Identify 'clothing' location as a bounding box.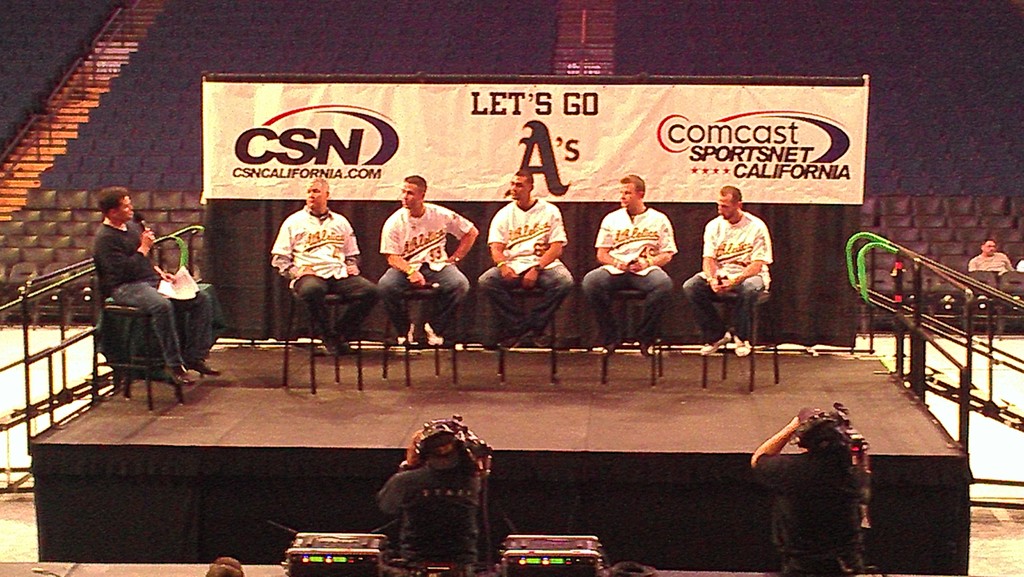
91:220:213:366.
